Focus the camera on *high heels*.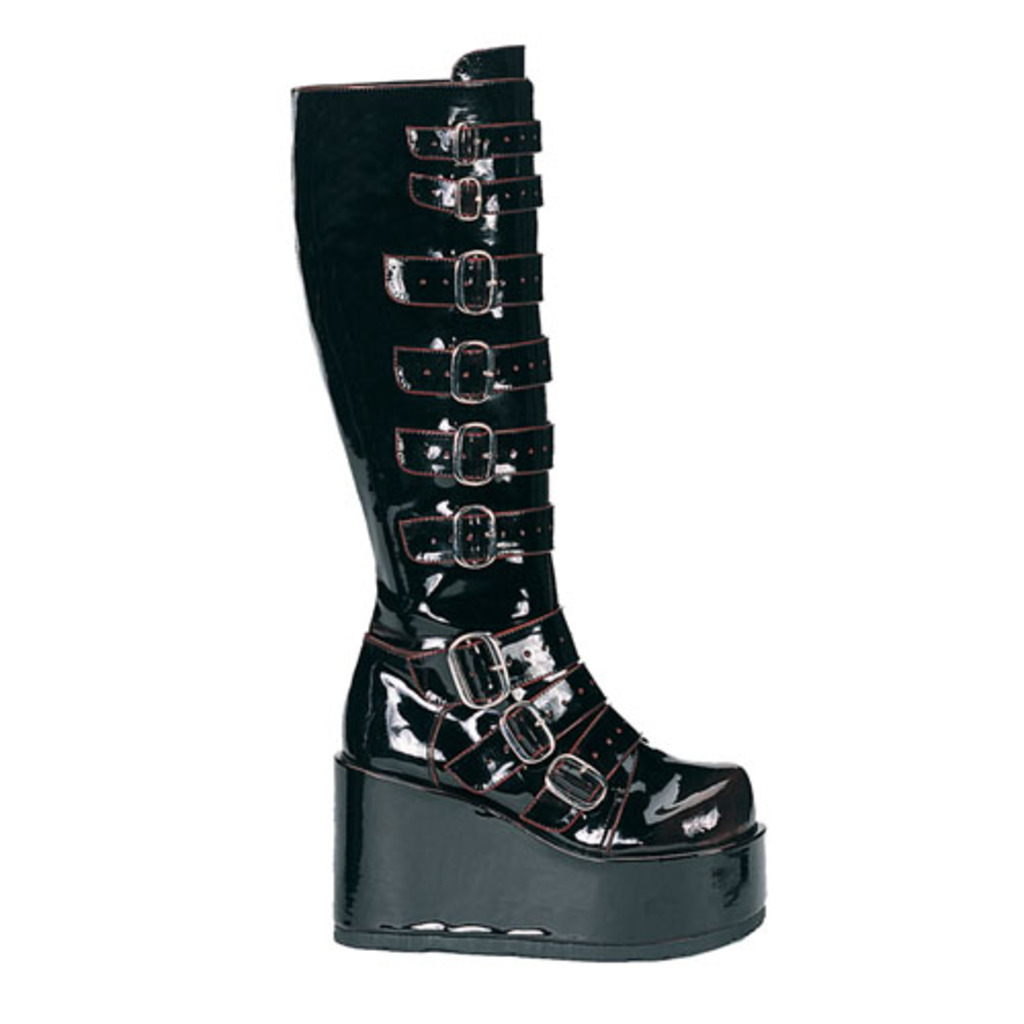
Focus region: Rect(285, 31, 762, 958).
